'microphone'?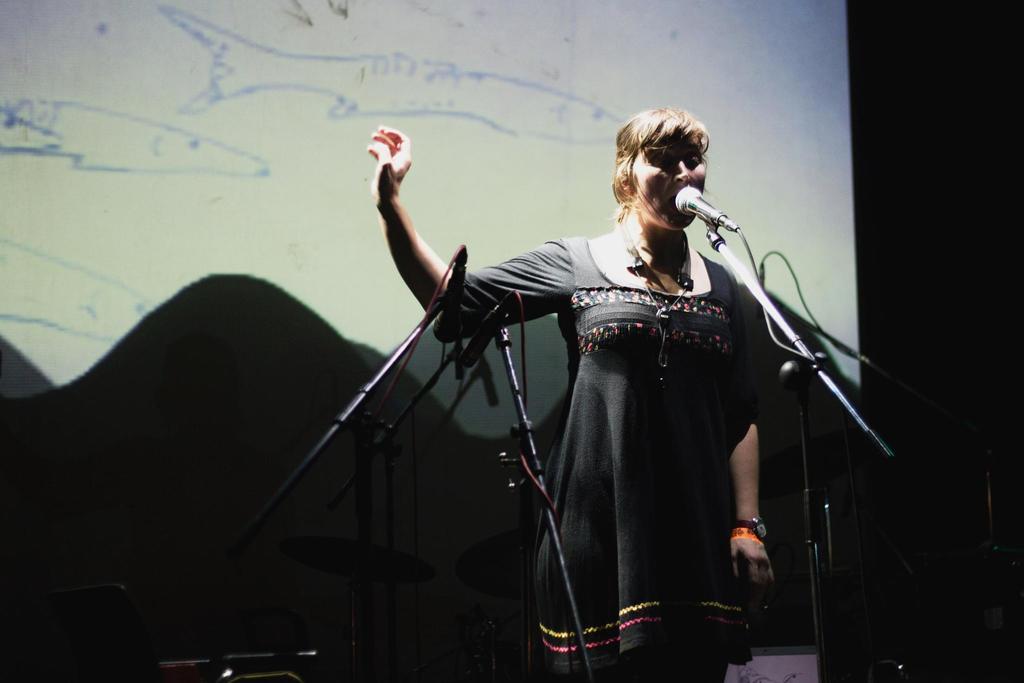
rect(434, 247, 460, 352)
